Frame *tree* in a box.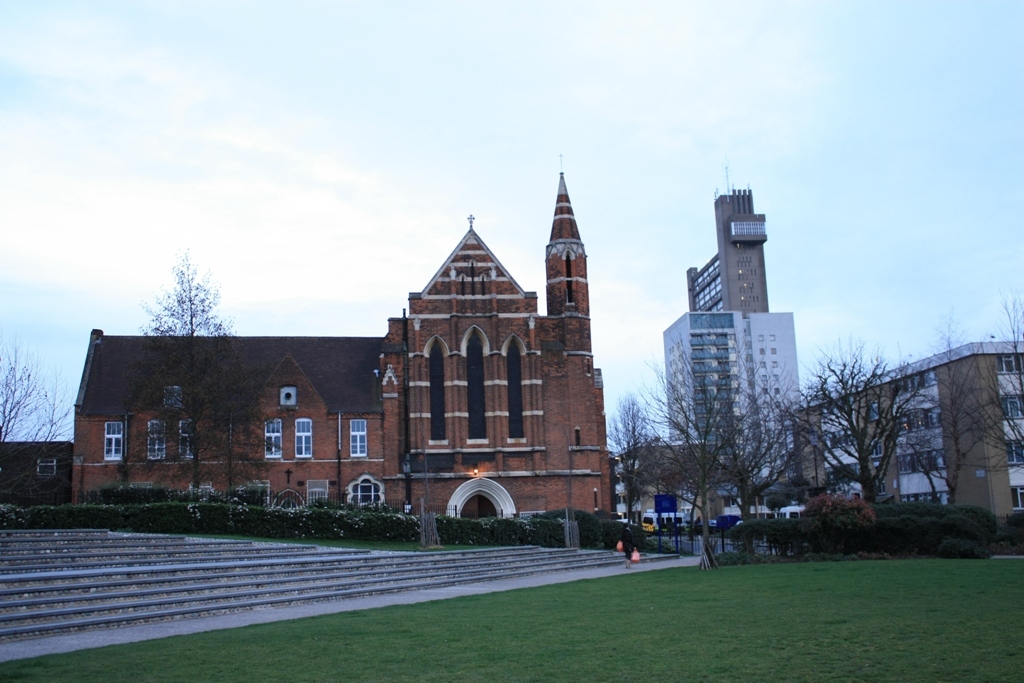
[x1=209, y1=327, x2=265, y2=501].
